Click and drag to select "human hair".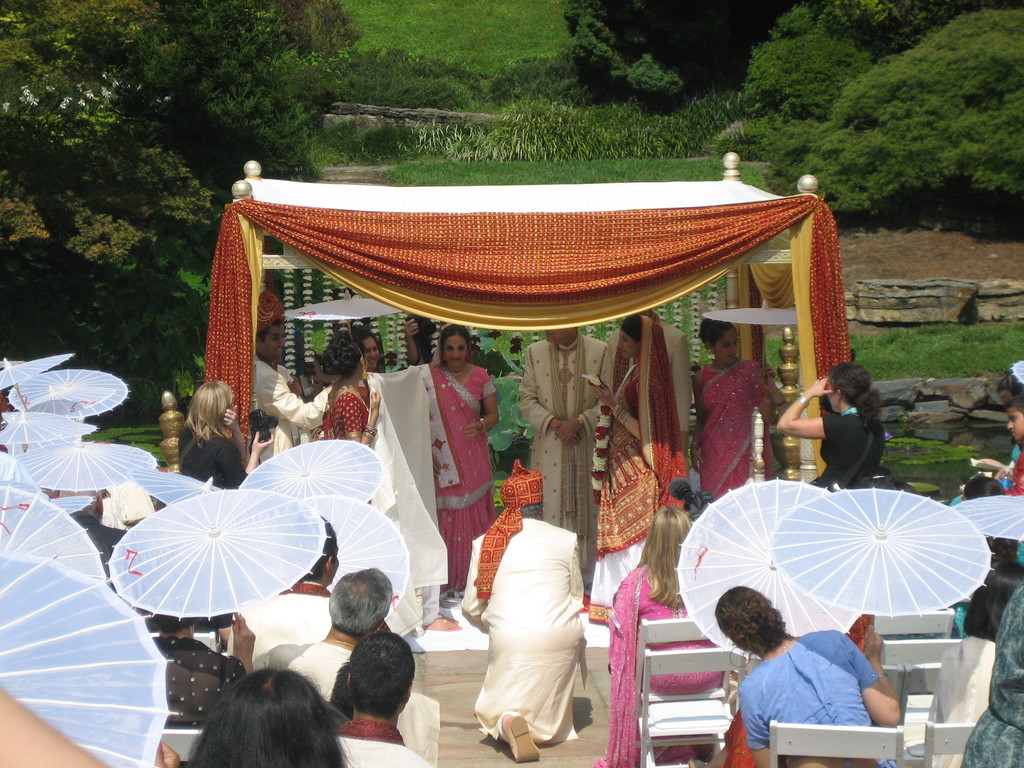
Selection: [x1=350, y1=634, x2=416, y2=717].
